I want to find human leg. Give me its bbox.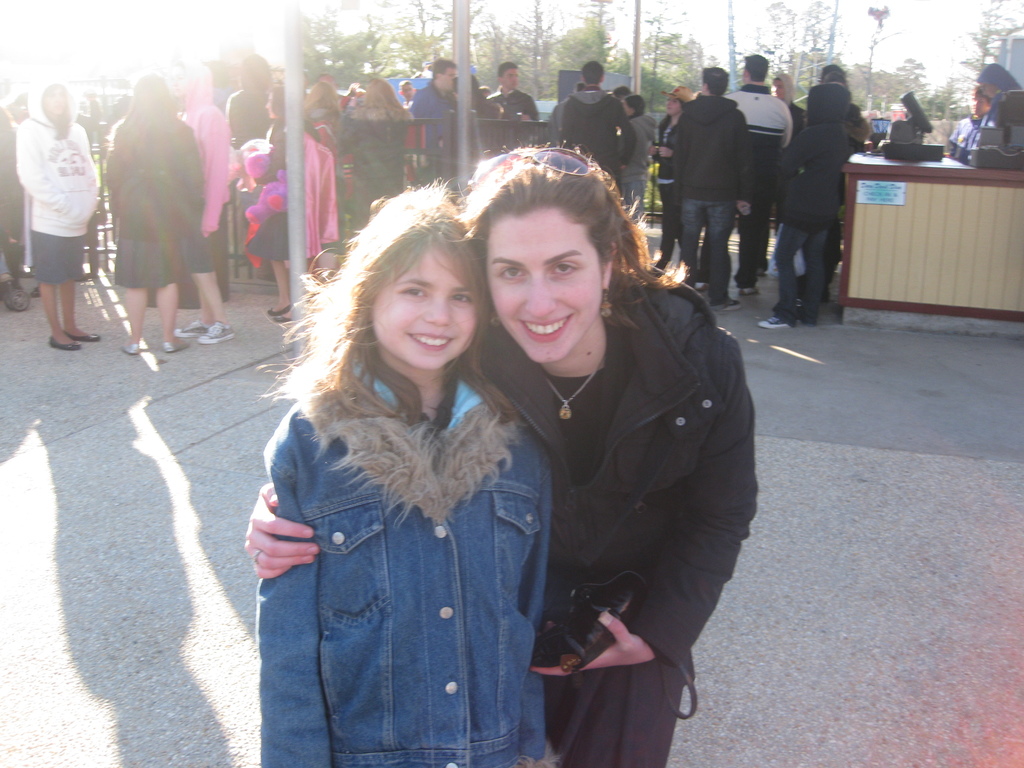
189:236:235:341.
